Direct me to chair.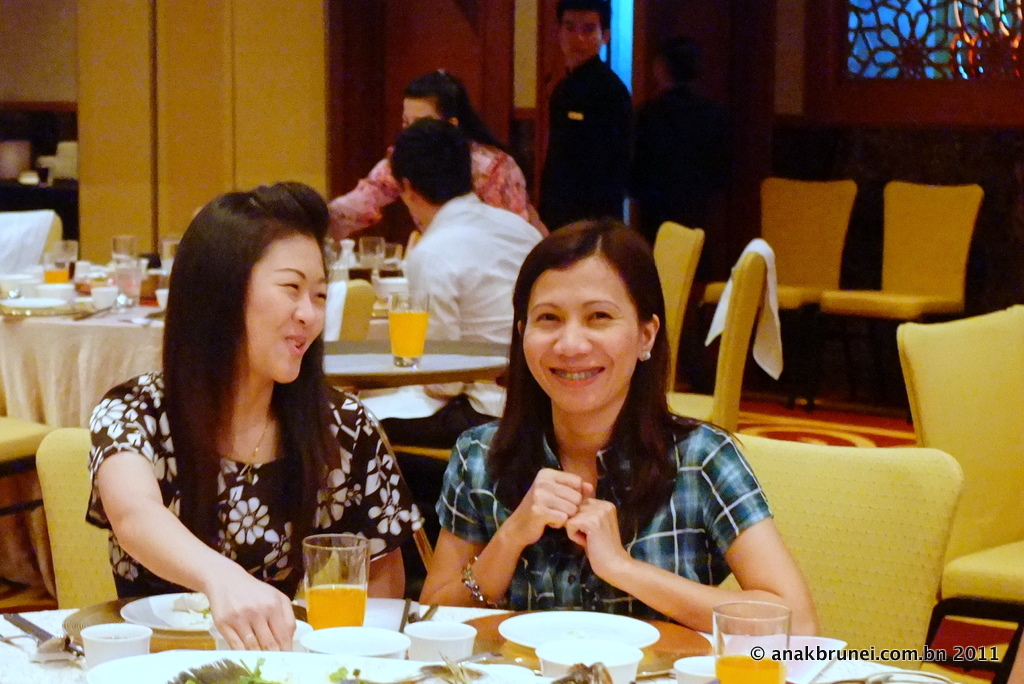
Direction: left=33, top=427, right=122, bottom=609.
